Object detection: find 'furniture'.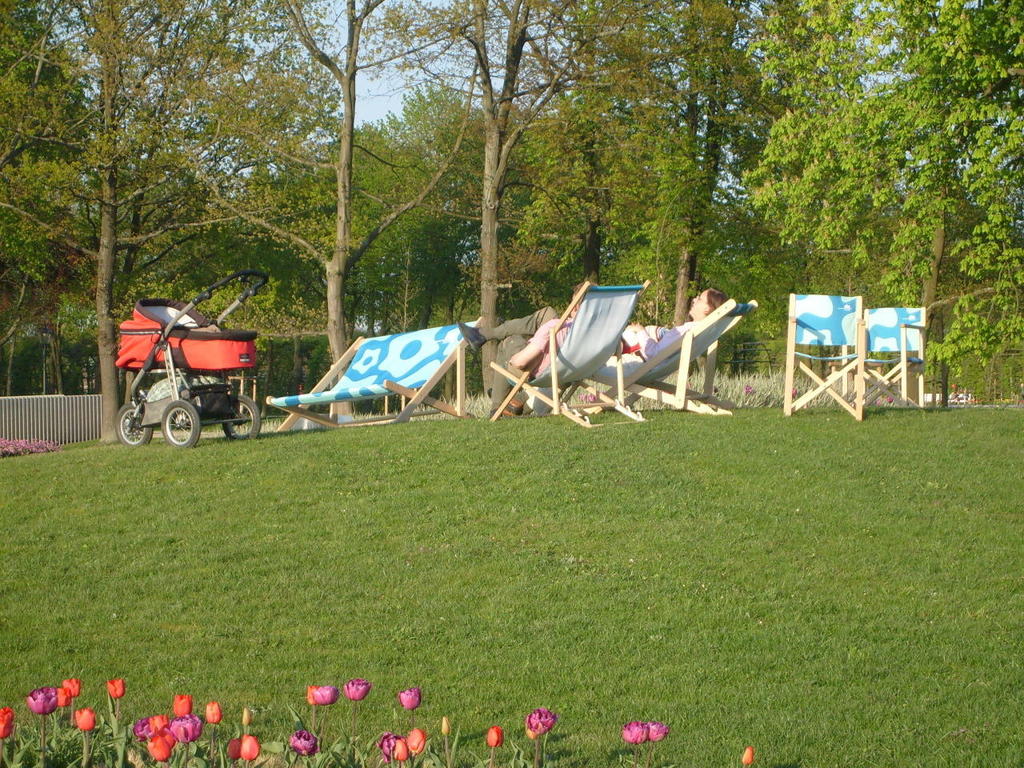
(x1=840, y1=304, x2=928, y2=408).
